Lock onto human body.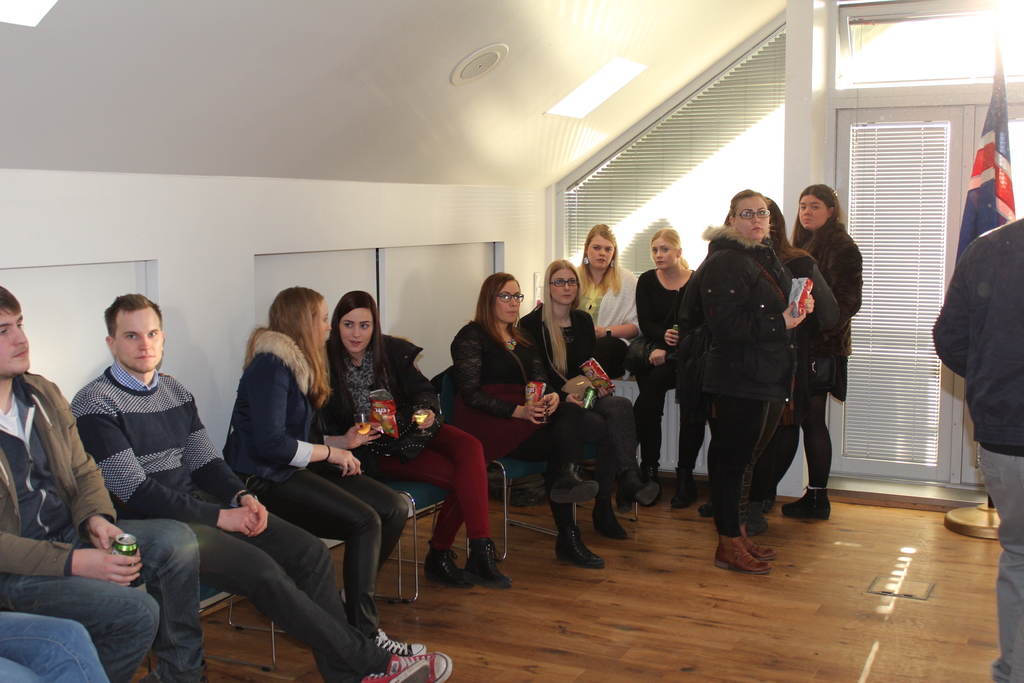
Locked: 515 299 659 545.
